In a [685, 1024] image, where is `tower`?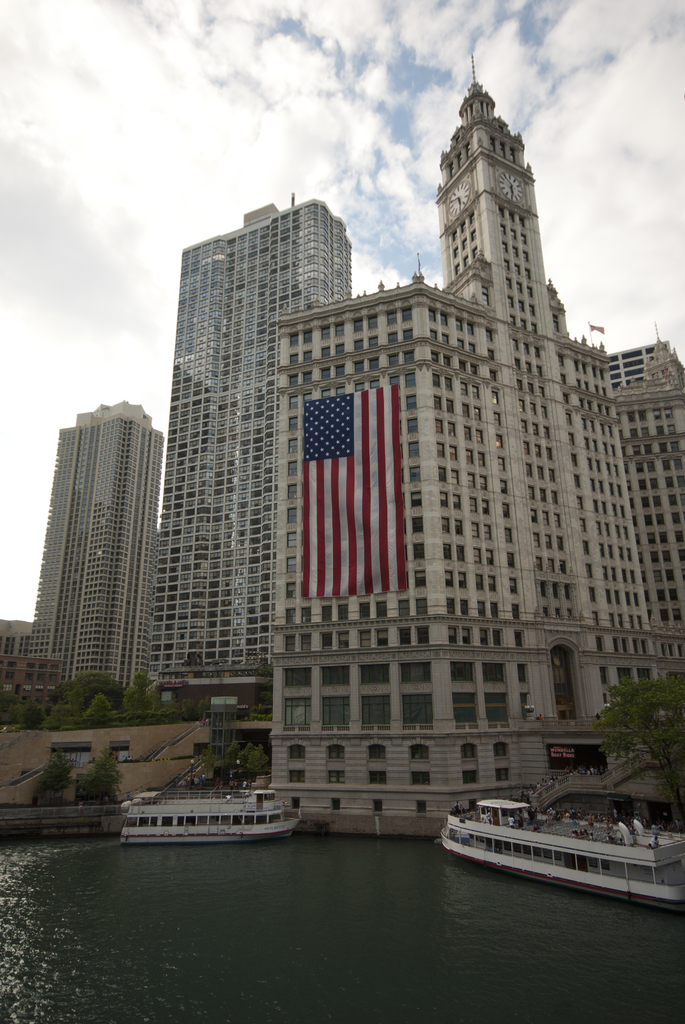
(243,129,640,735).
